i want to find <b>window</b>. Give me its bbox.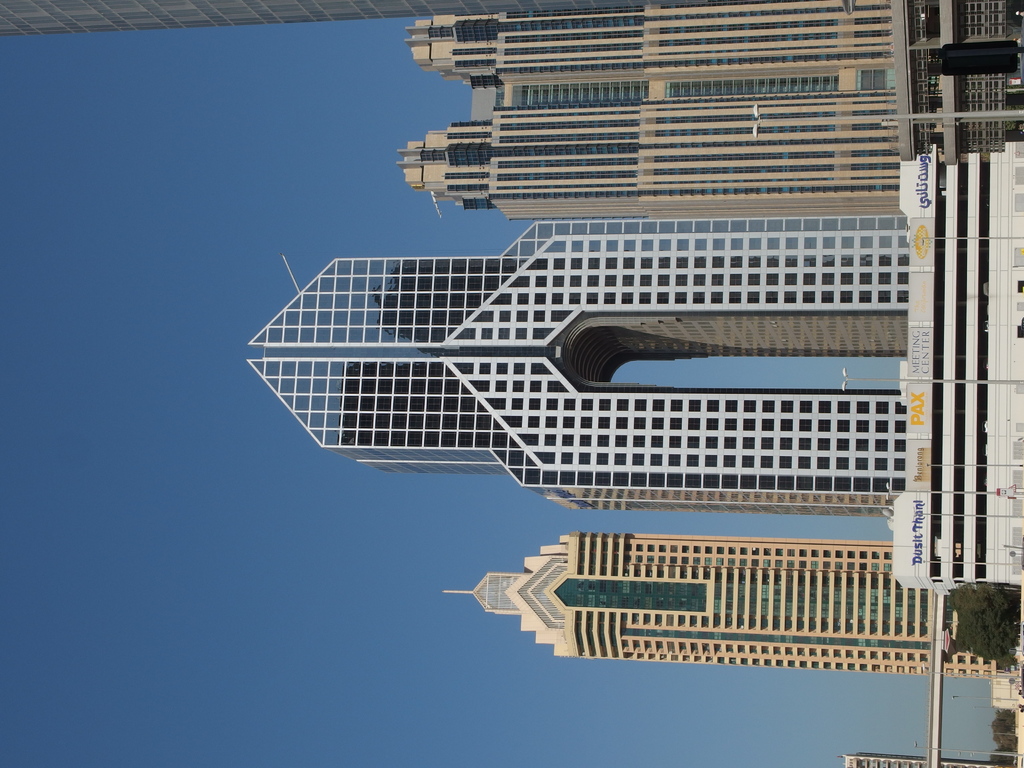
[left=648, top=453, right=662, bottom=465].
